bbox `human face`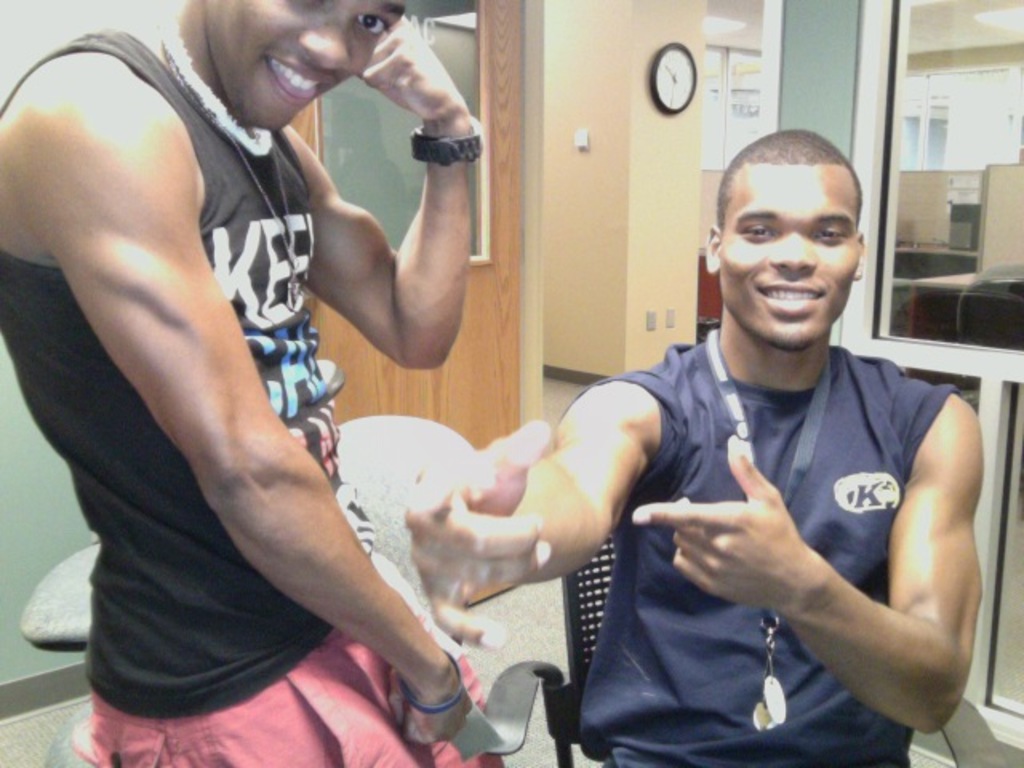
l=202, t=0, r=416, b=138
